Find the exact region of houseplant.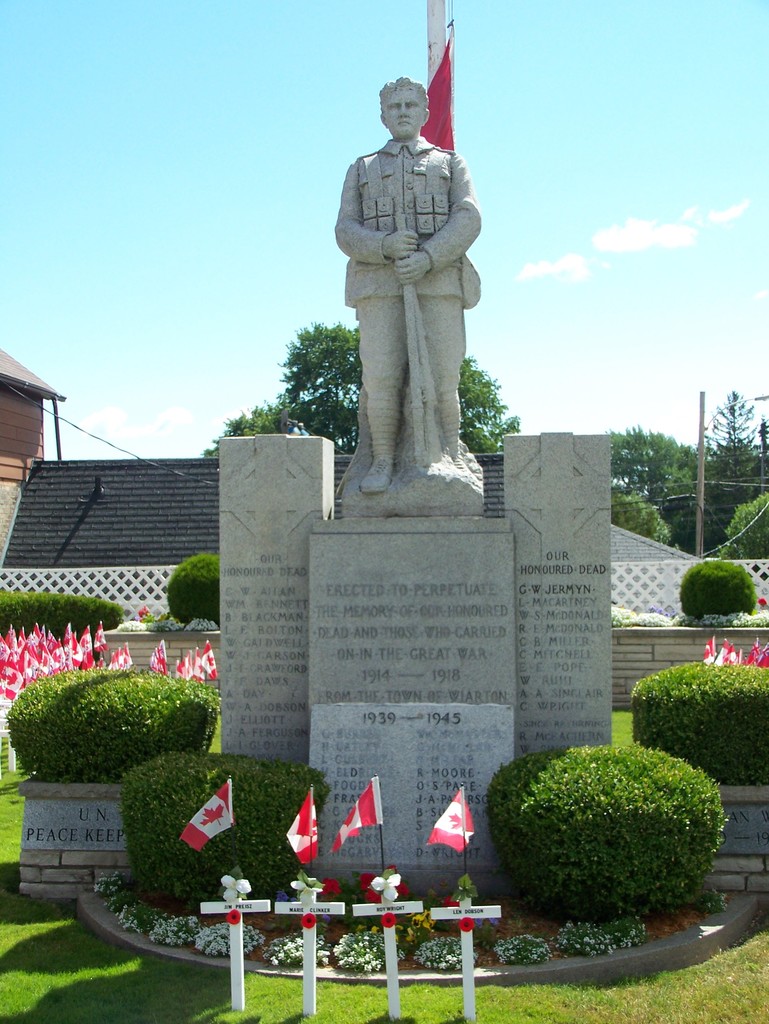
Exact region: select_region(6, 668, 219, 899).
